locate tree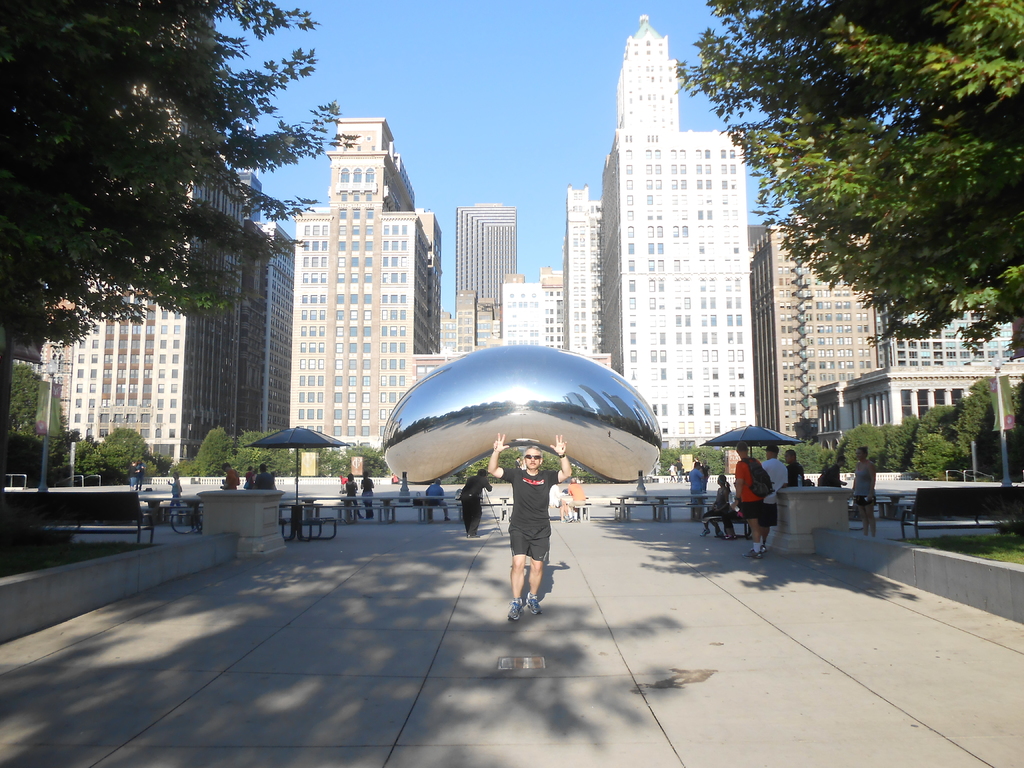
detection(7, 355, 89, 487)
